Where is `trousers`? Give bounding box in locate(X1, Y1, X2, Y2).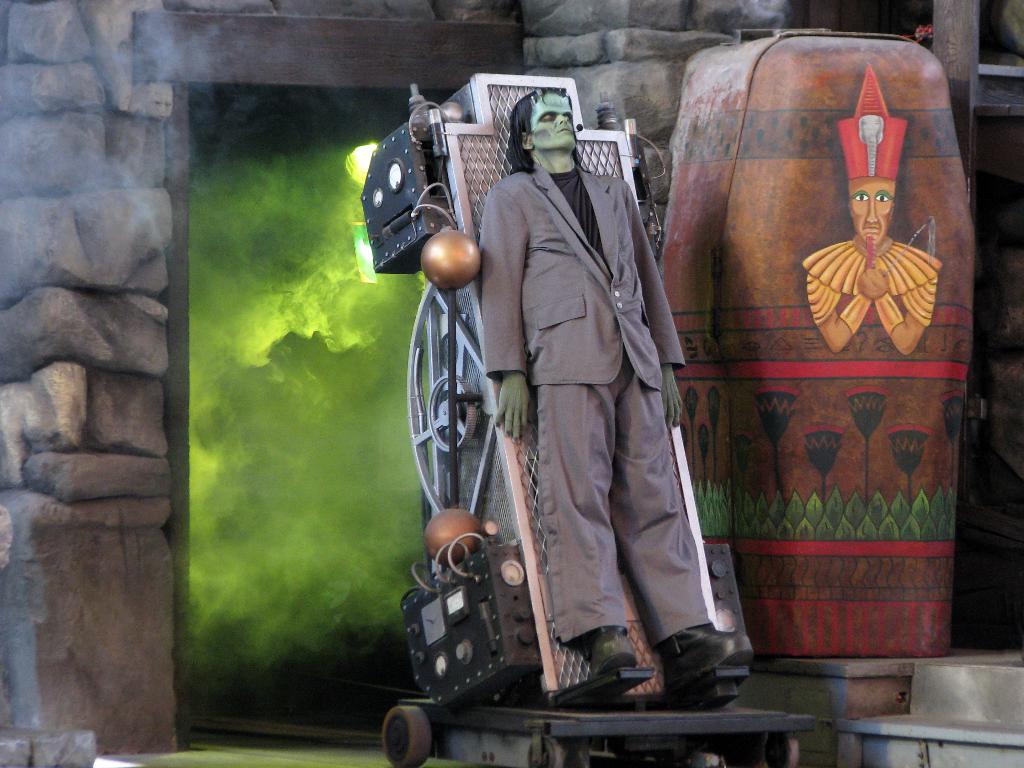
locate(538, 353, 712, 643).
